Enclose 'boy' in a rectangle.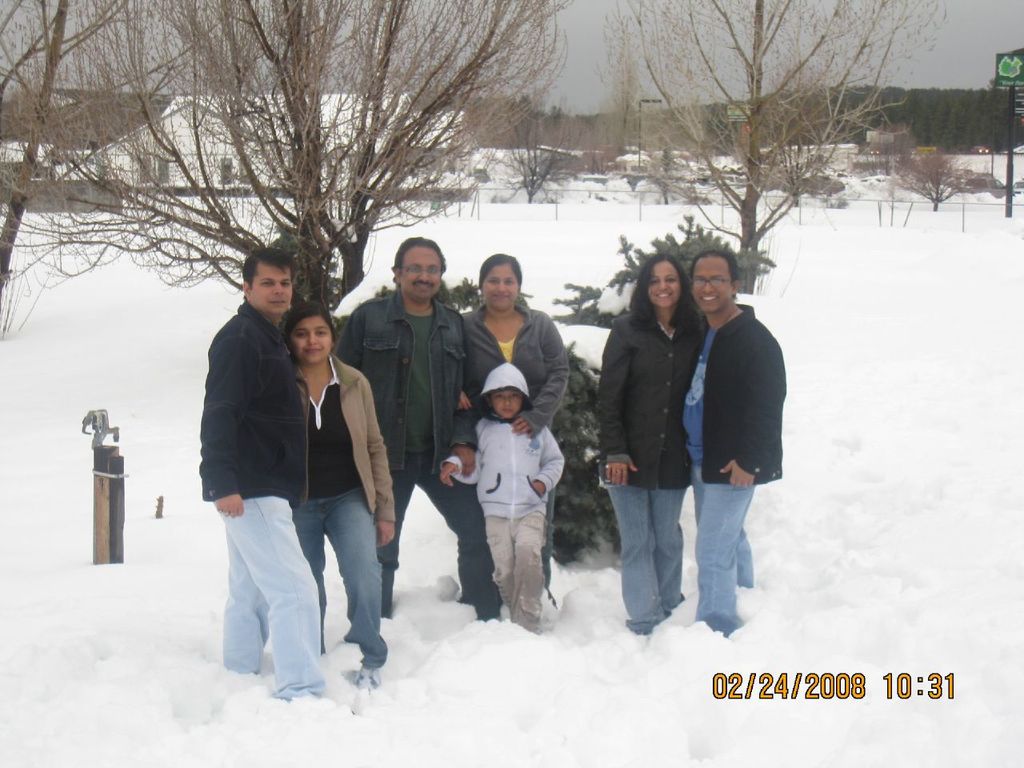
box(438, 357, 565, 649).
